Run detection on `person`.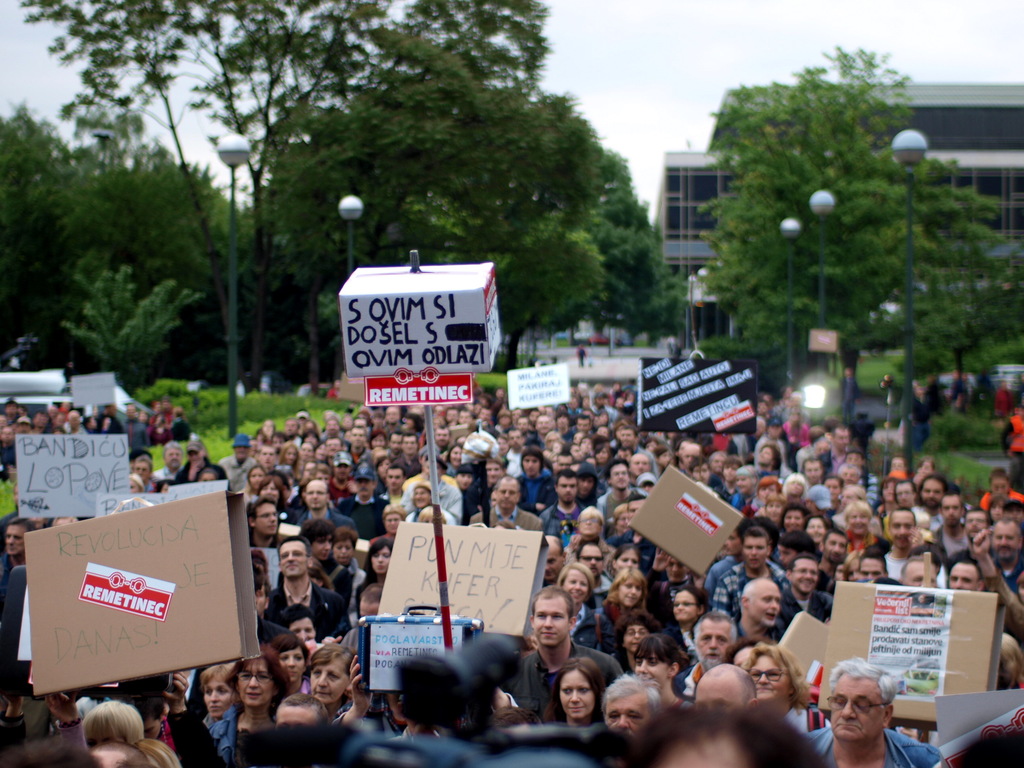
Result: x1=739, y1=570, x2=815, y2=653.
